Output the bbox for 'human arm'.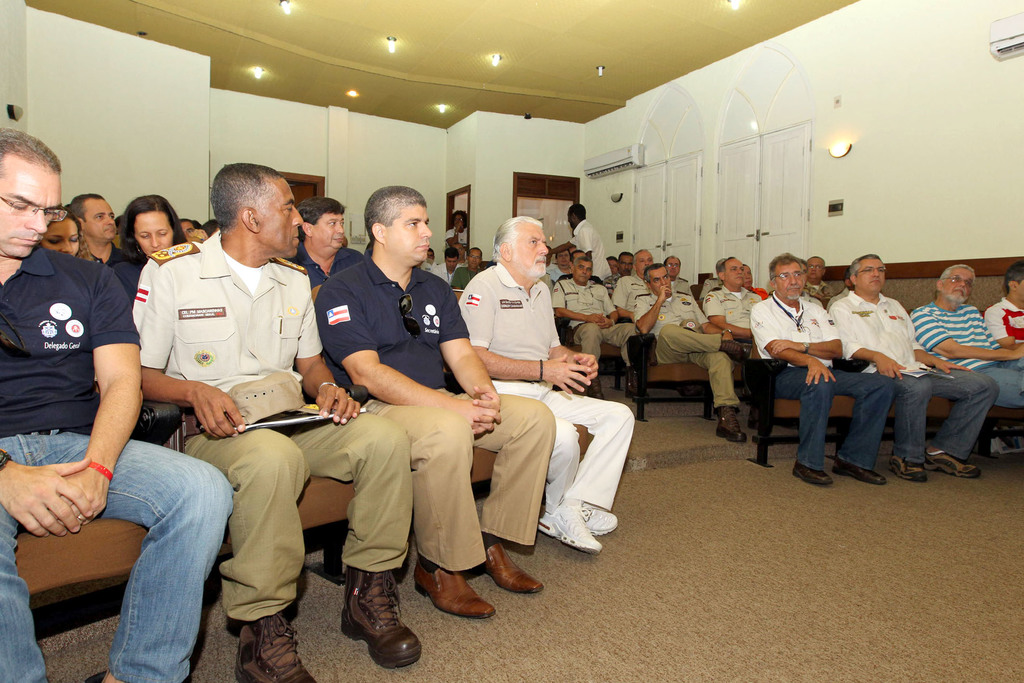
(832, 297, 904, 385).
